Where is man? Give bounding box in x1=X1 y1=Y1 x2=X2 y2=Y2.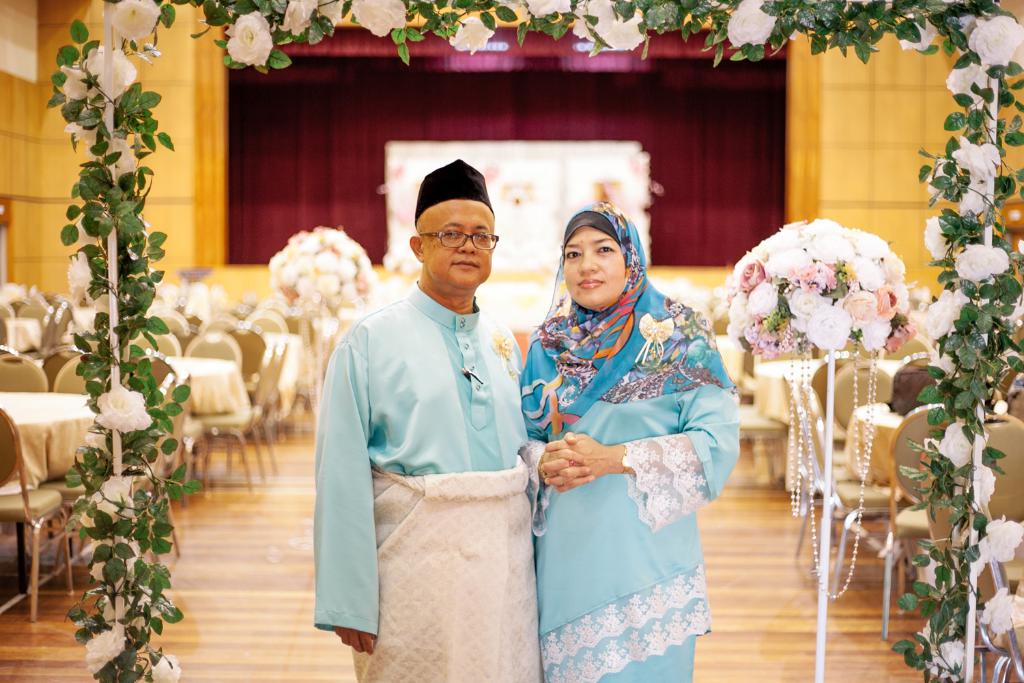
x1=309 y1=161 x2=556 y2=648.
